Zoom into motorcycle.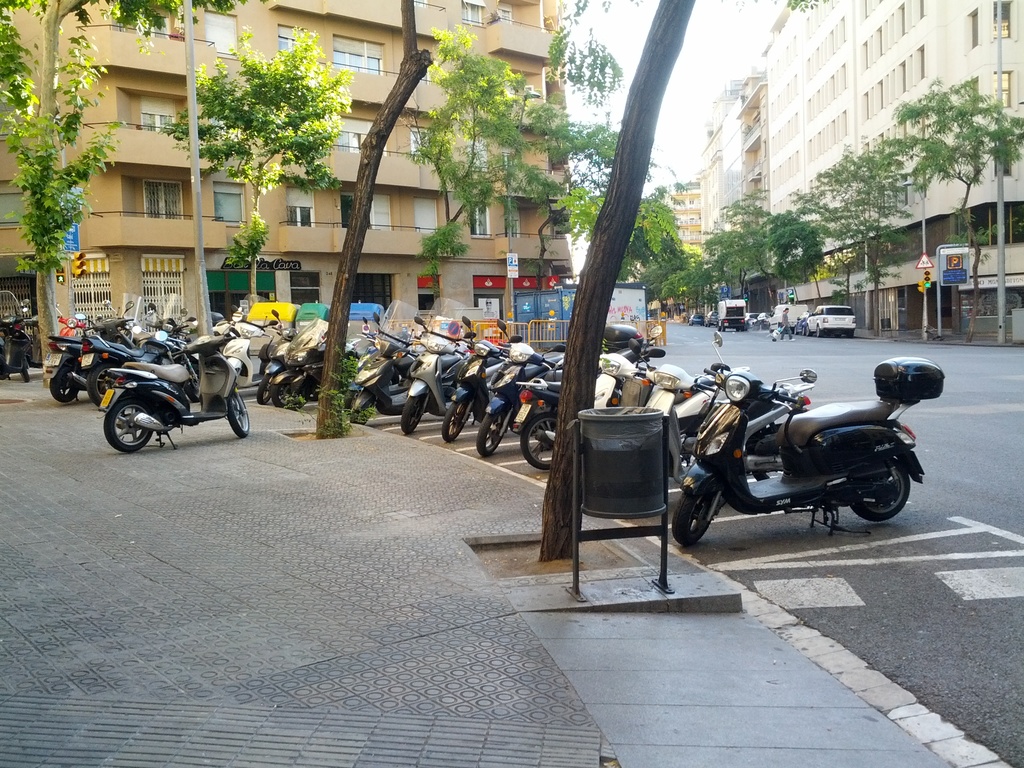
Zoom target: [19,299,44,367].
